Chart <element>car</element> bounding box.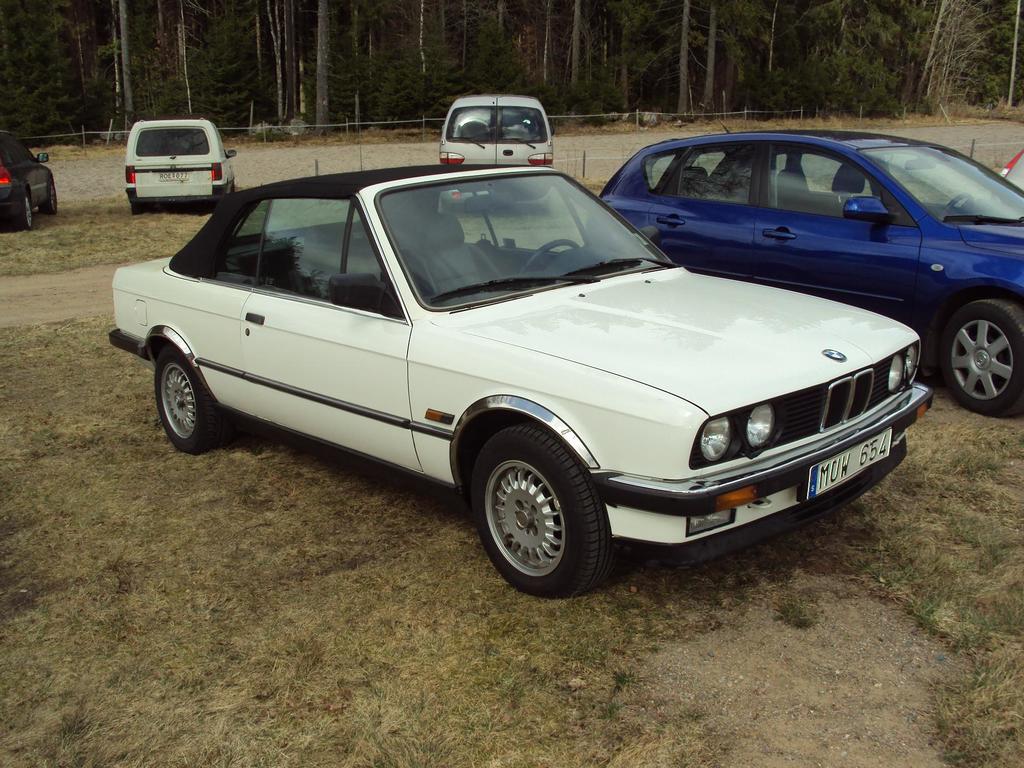
Charted: <region>123, 117, 232, 207</region>.
